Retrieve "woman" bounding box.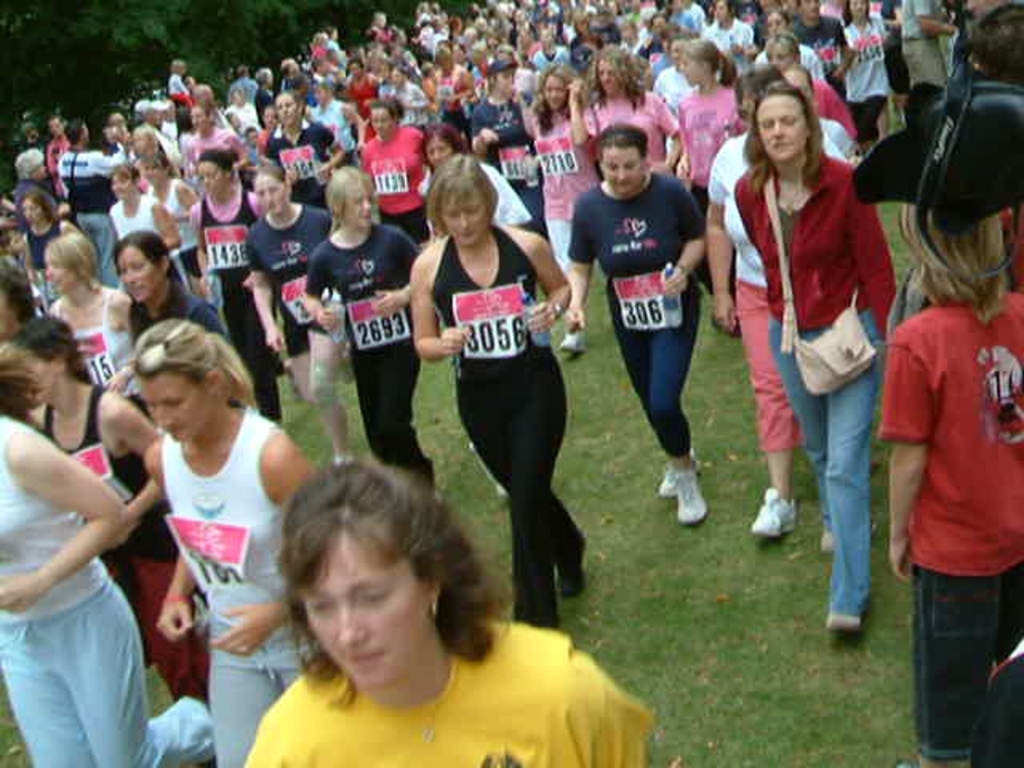
Bounding box: [left=704, top=58, right=846, bottom=541].
